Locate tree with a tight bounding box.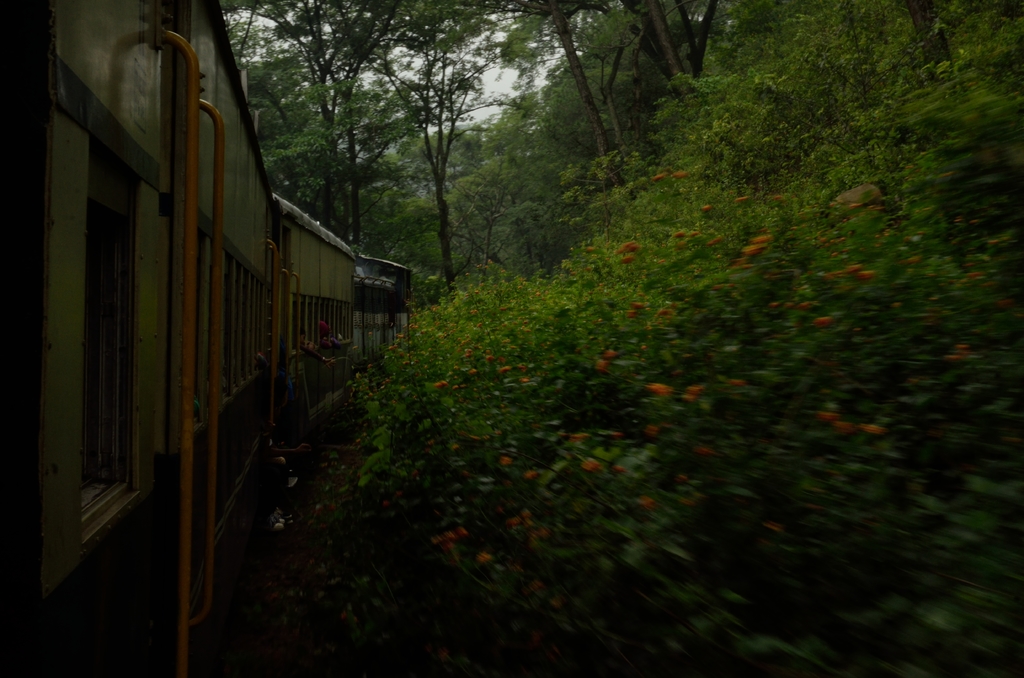
bbox=[612, 1, 720, 101].
